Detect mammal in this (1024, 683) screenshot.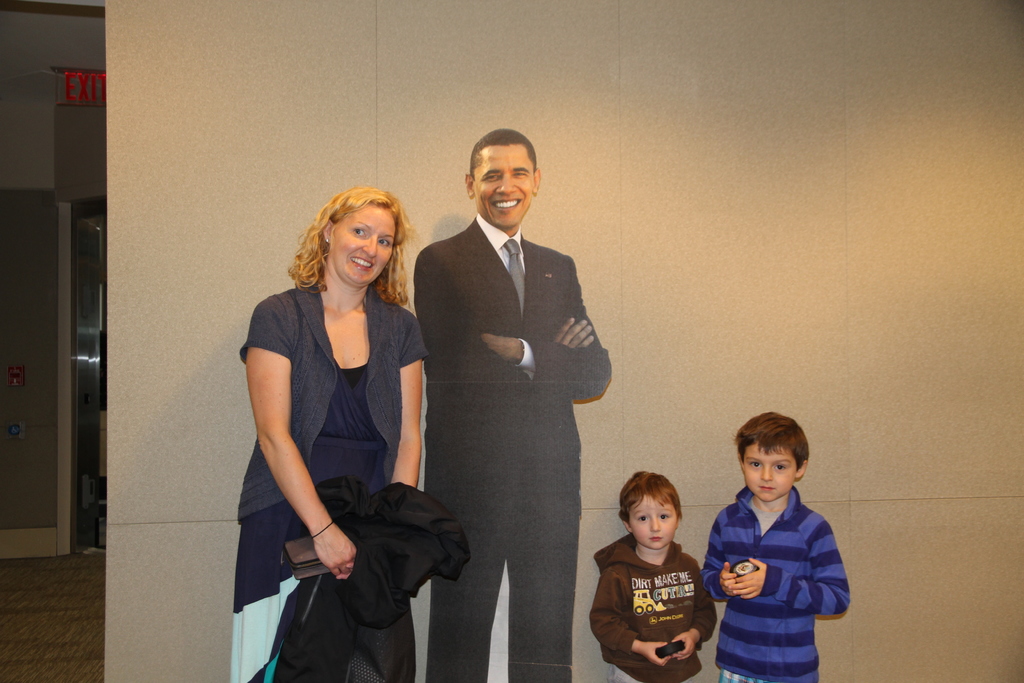
Detection: {"x1": 416, "y1": 129, "x2": 609, "y2": 682}.
